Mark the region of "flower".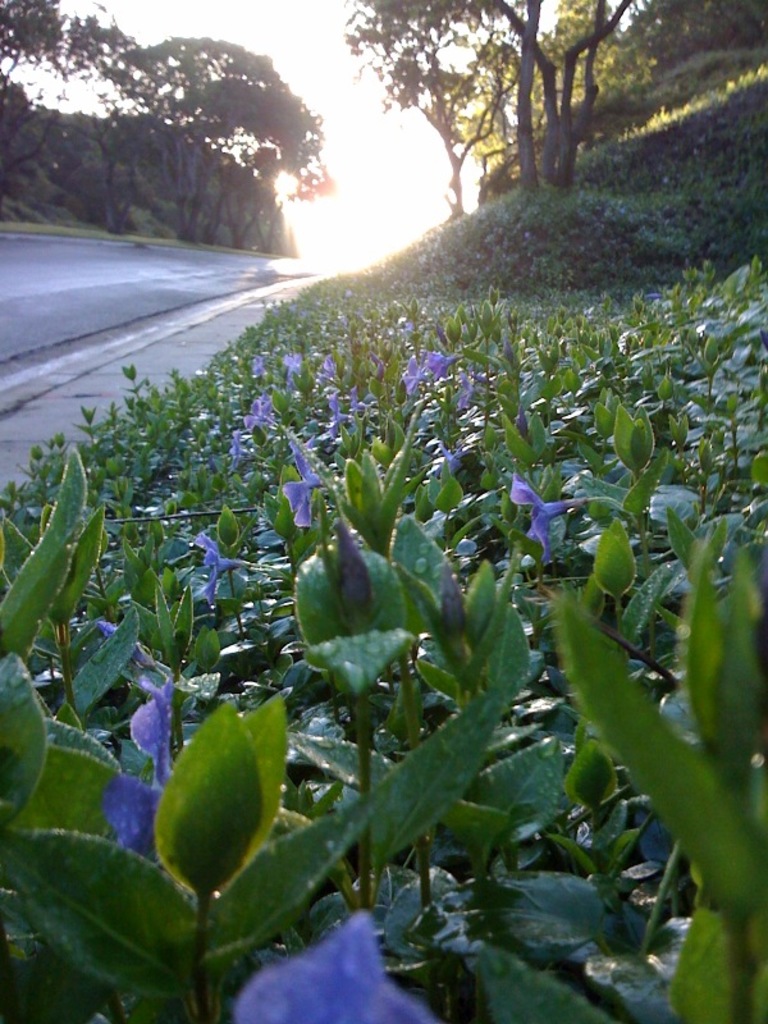
Region: x1=248 y1=352 x2=265 y2=375.
